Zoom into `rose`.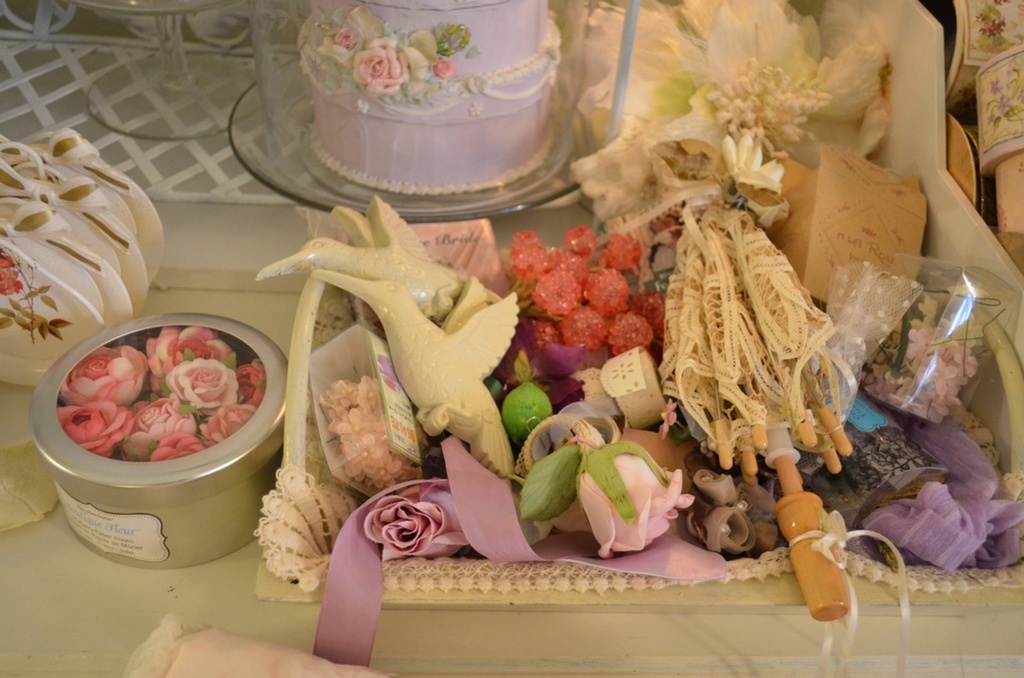
Zoom target: box(575, 439, 696, 559).
